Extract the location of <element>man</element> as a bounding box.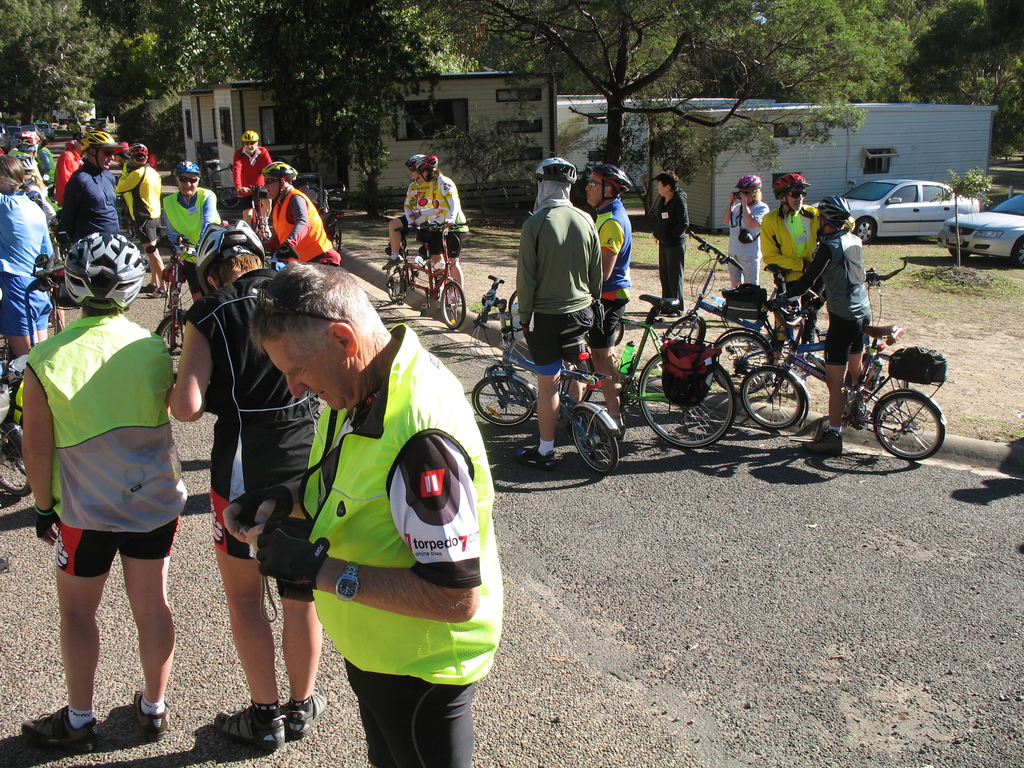
left=748, top=173, right=856, bottom=384.
